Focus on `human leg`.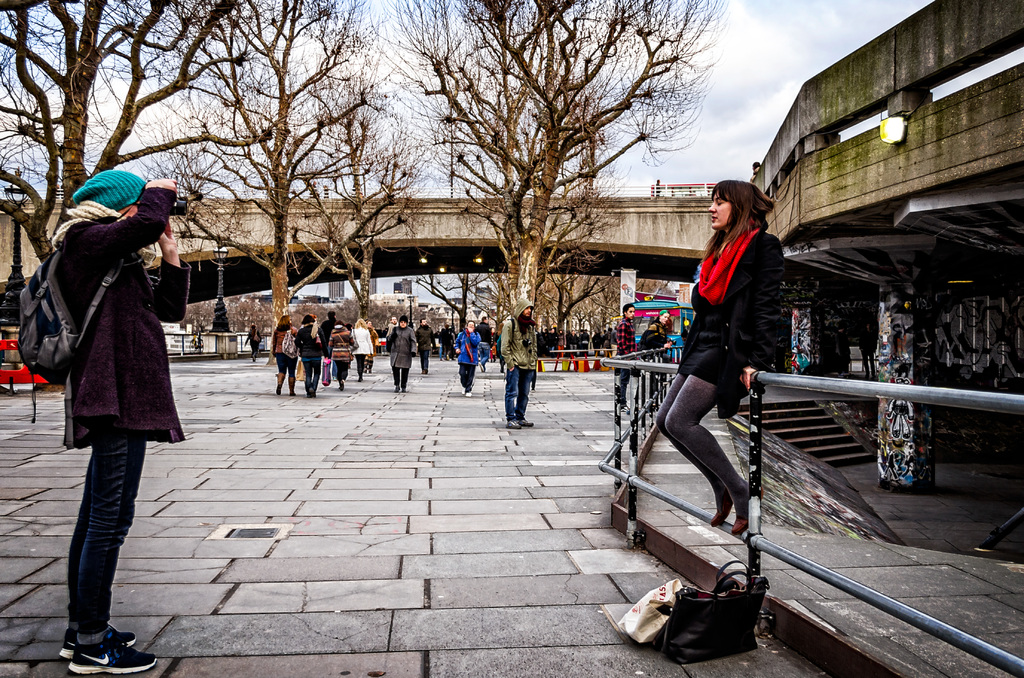
Focused at 70 414 161 676.
